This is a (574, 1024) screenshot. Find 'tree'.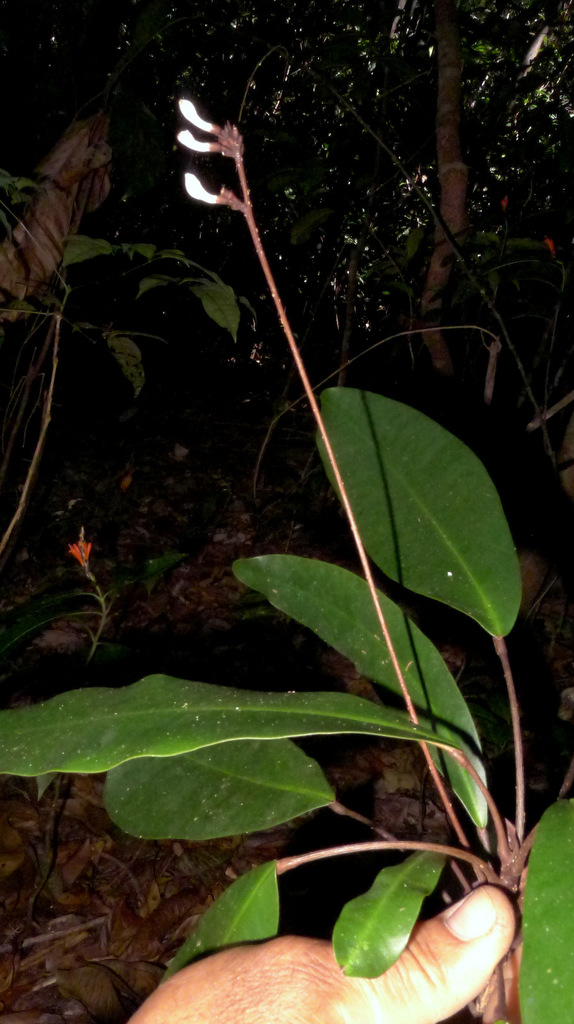
Bounding box: {"left": 0, "top": 0, "right": 573, "bottom": 382}.
